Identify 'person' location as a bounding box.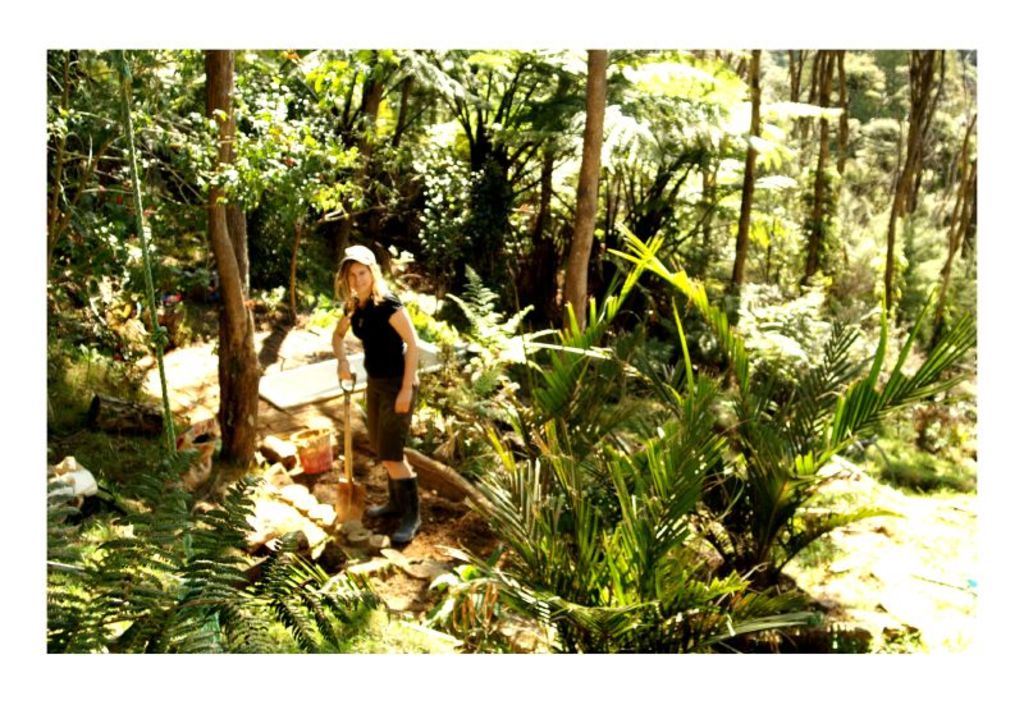
box(326, 242, 420, 528).
